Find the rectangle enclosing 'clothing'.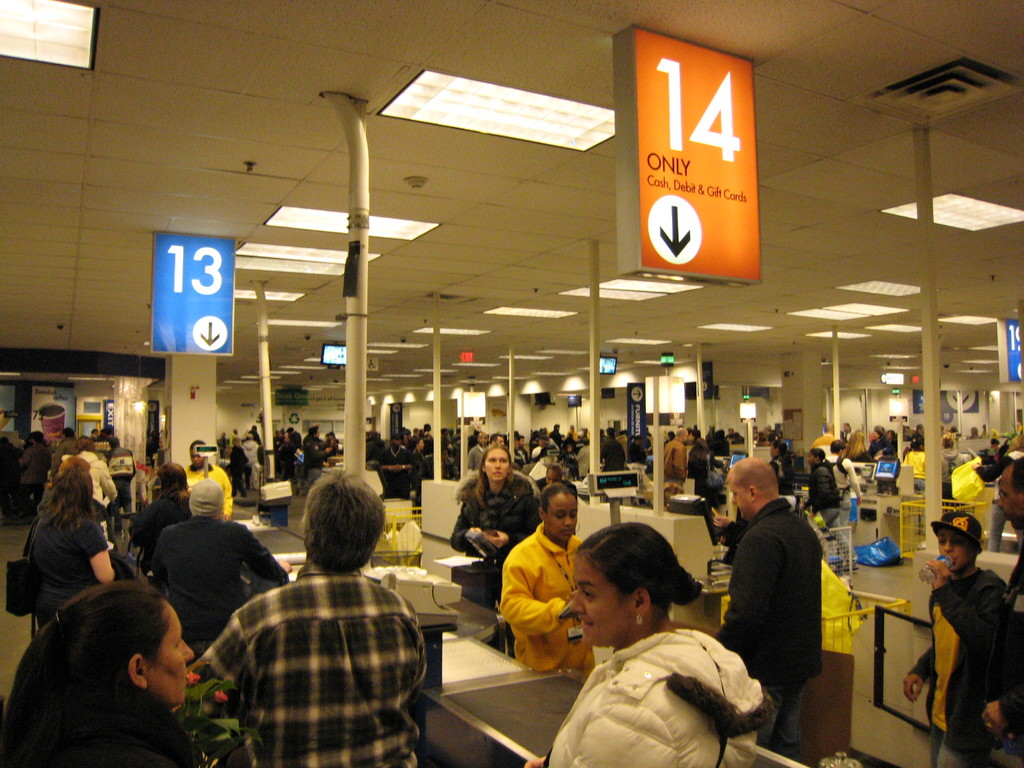
542/621/772/767.
